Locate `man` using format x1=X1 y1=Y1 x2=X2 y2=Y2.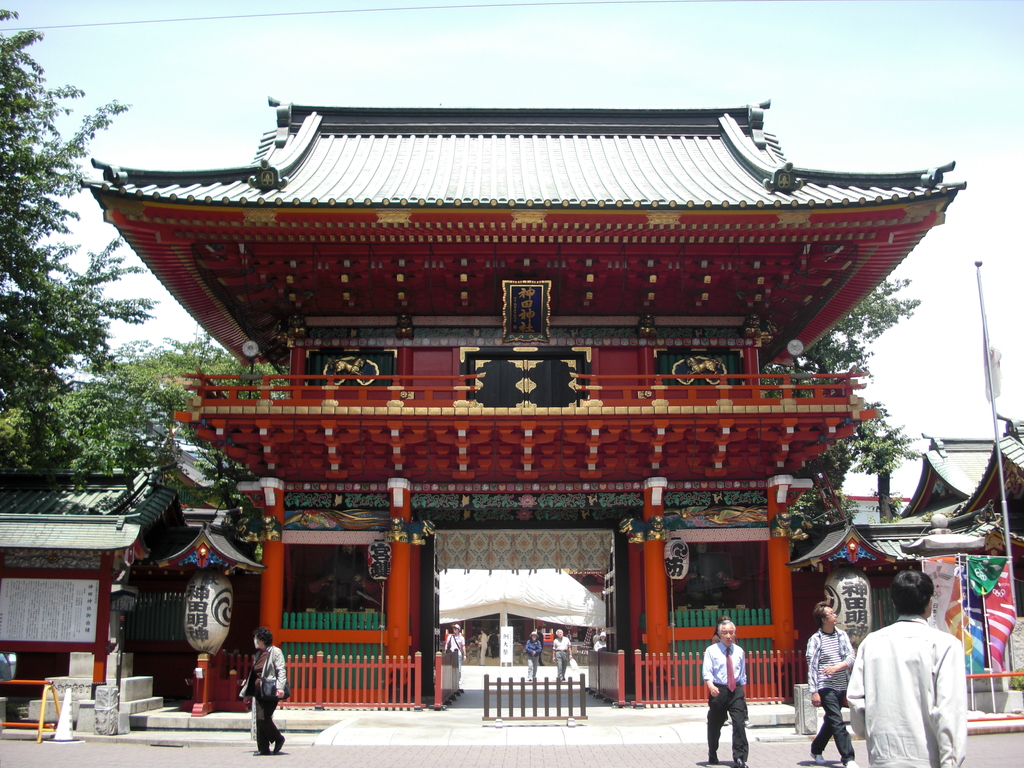
x1=849 y1=584 x2=978 y2=765.
